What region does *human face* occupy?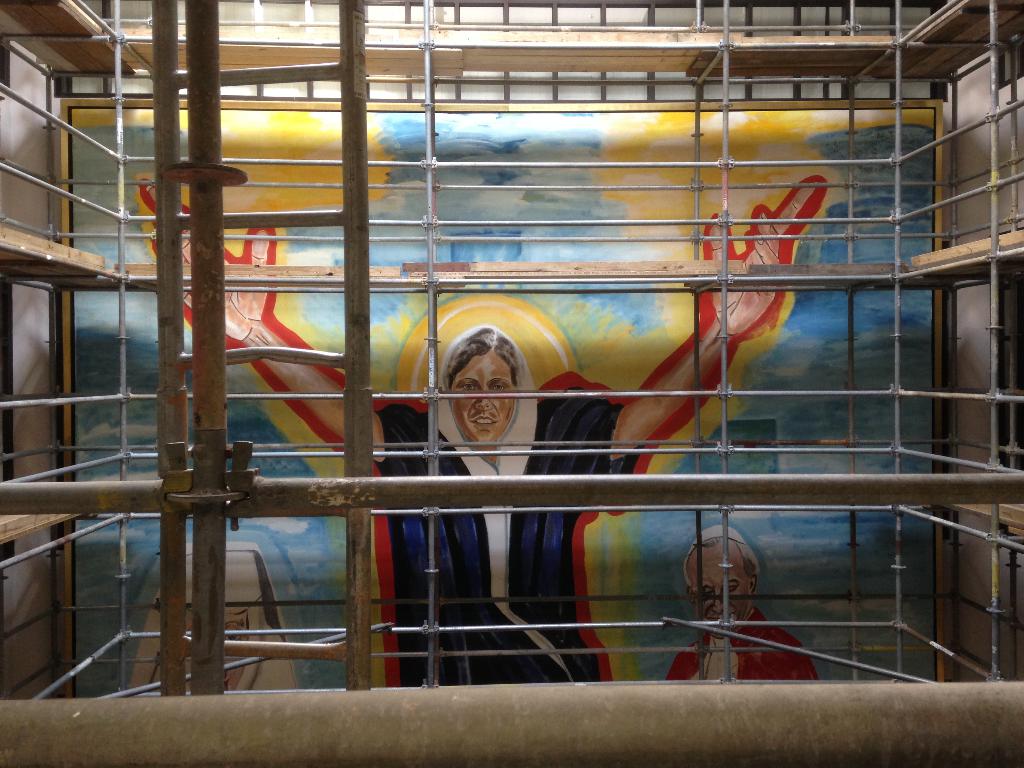
rect(447, 344, 518, 452).
